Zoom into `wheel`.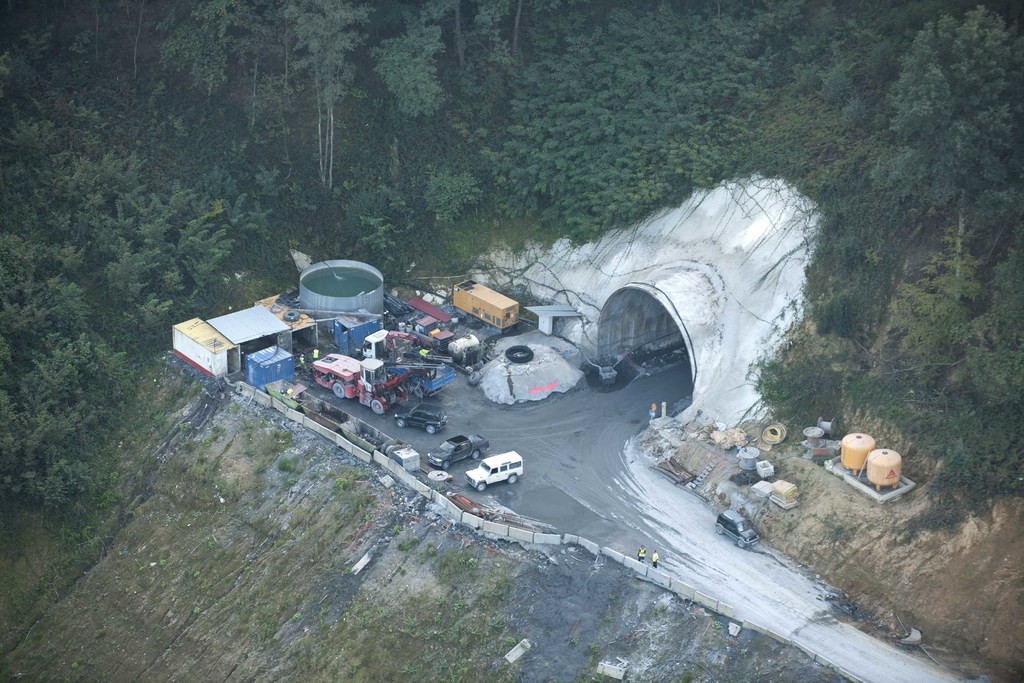
Zoom target: (477,481,487,490).
